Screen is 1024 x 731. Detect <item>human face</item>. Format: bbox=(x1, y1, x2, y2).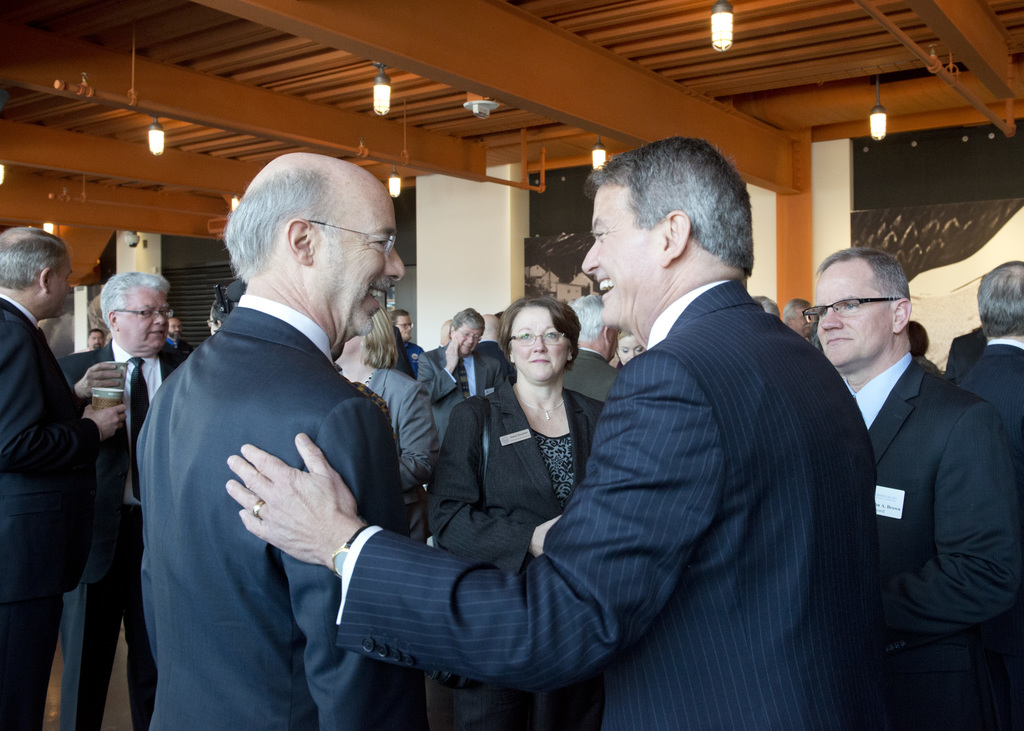
bbox=(395, 312, 412, 339).
